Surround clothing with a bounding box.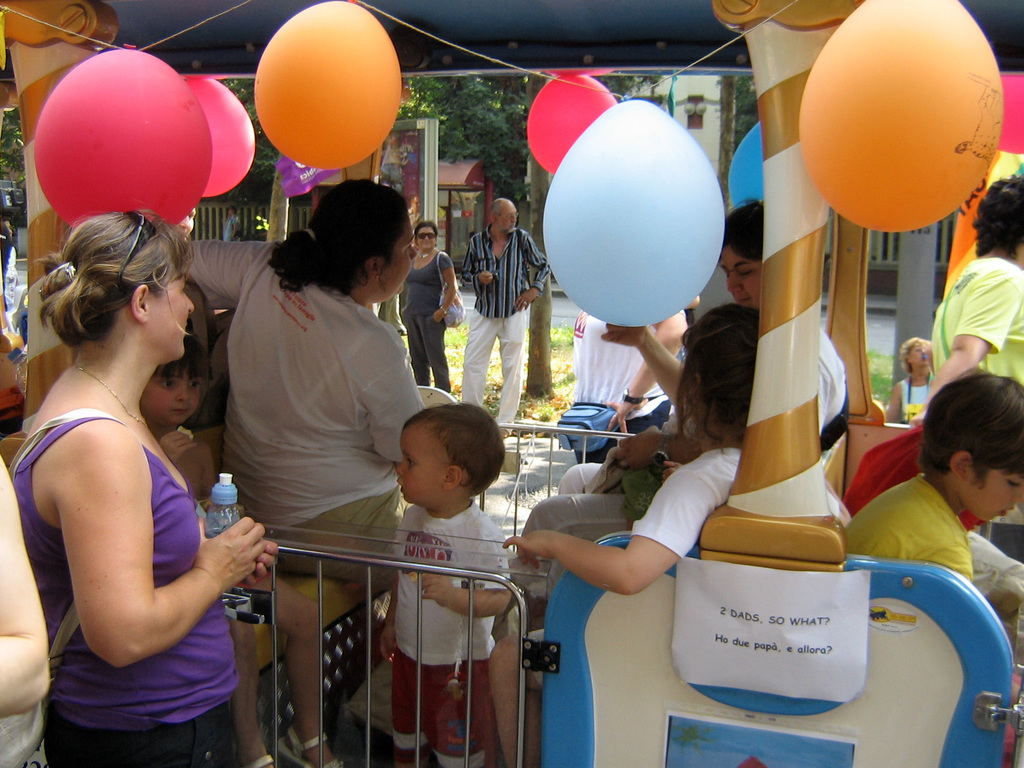
{"x1": 568, "y1": 308, "x2": 692, "y2": 467}.
